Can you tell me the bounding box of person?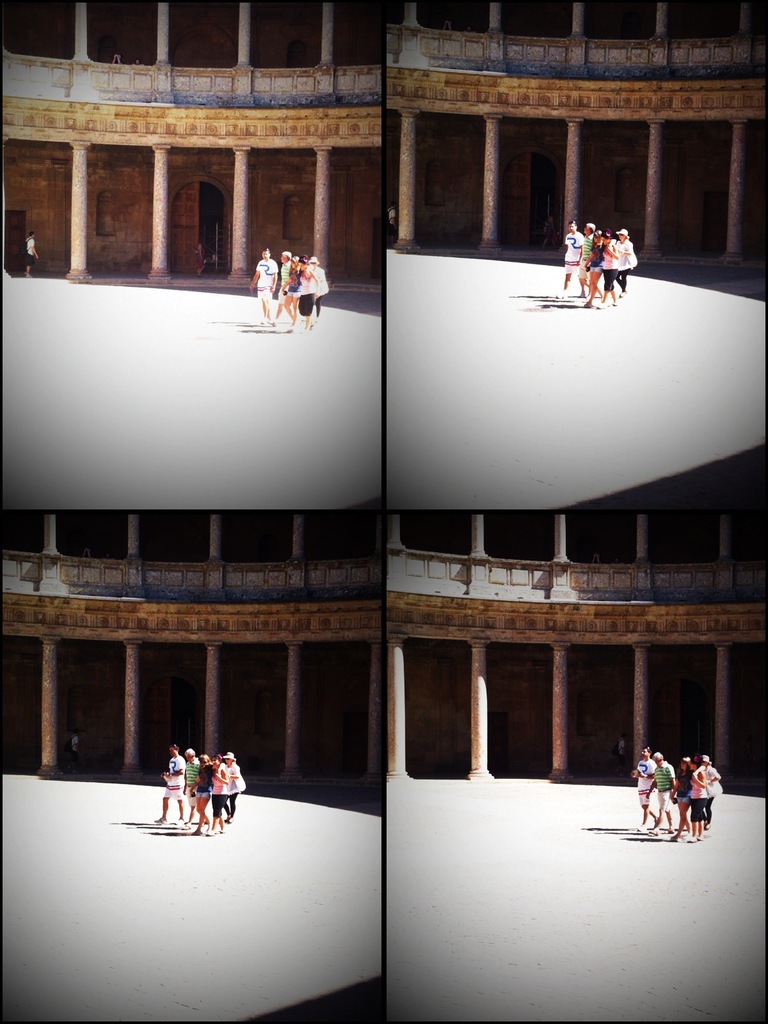
bbox=[193, 750, 217, 834].
